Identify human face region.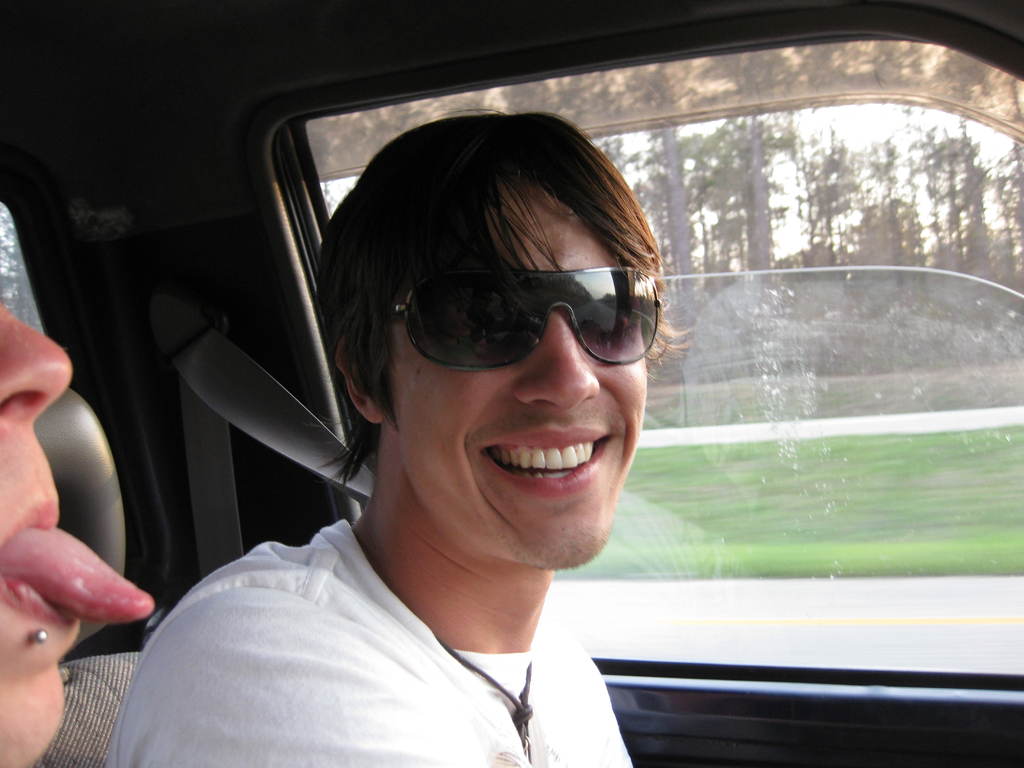
Region: rect(0, 292, 154, 767).
